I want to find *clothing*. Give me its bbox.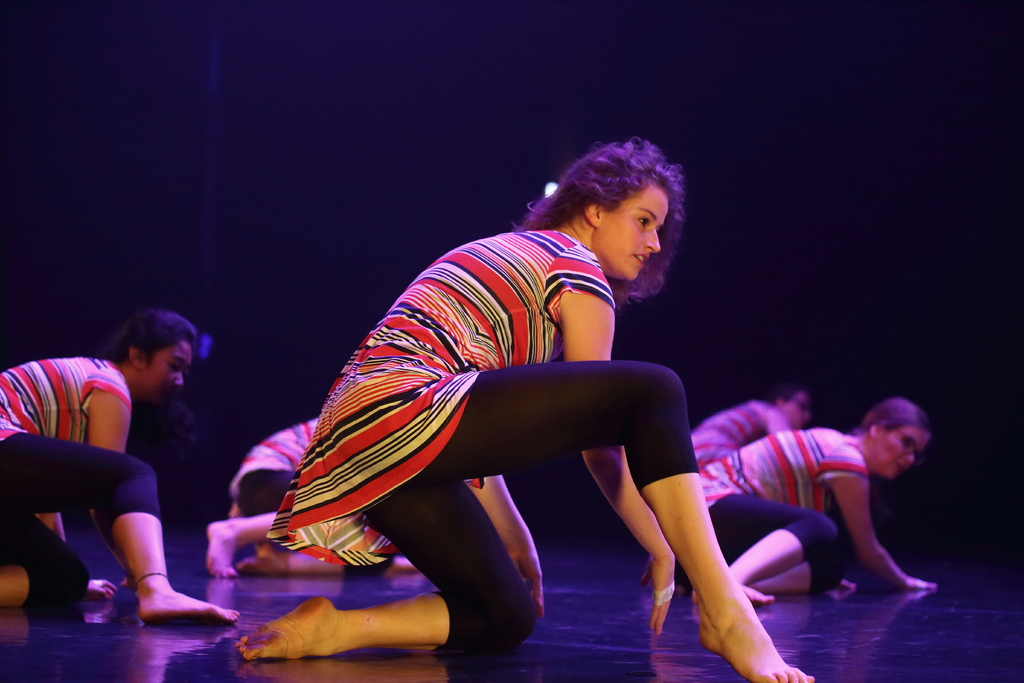
[700, 425, 867, 592].
